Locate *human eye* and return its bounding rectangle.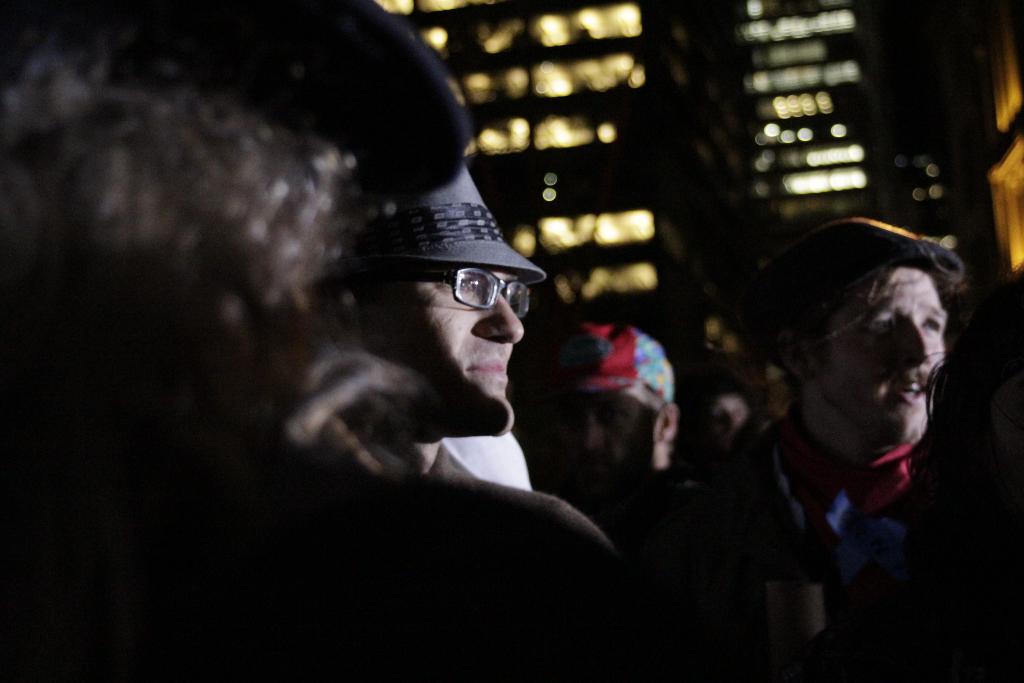
Rect(439, 274, 480, 302).
